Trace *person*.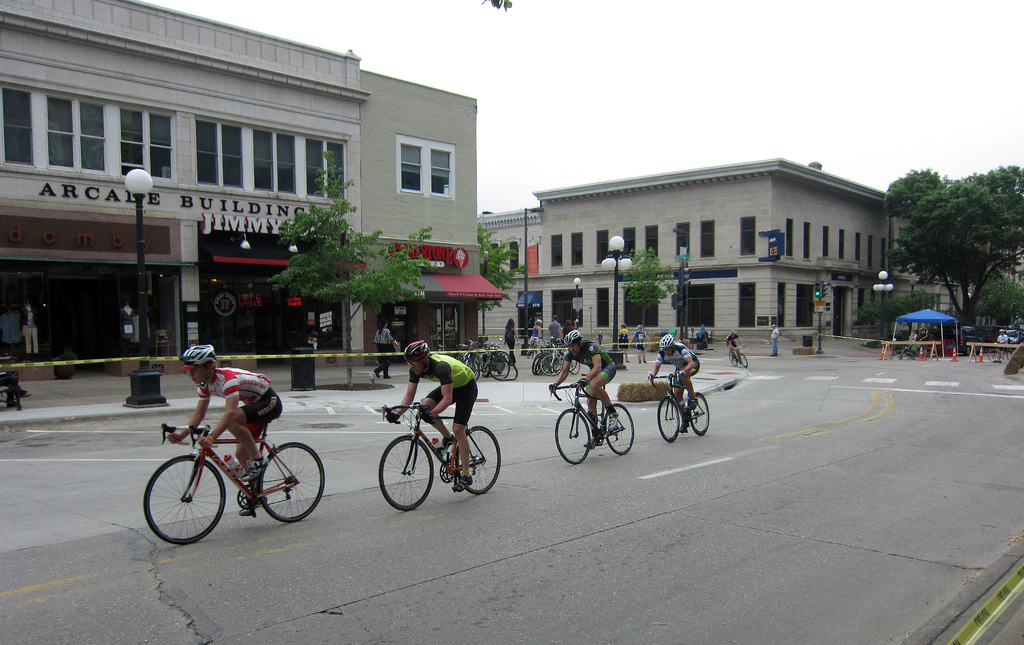
Traced to (x1=645, y1=329, x2=703, y2=439).
